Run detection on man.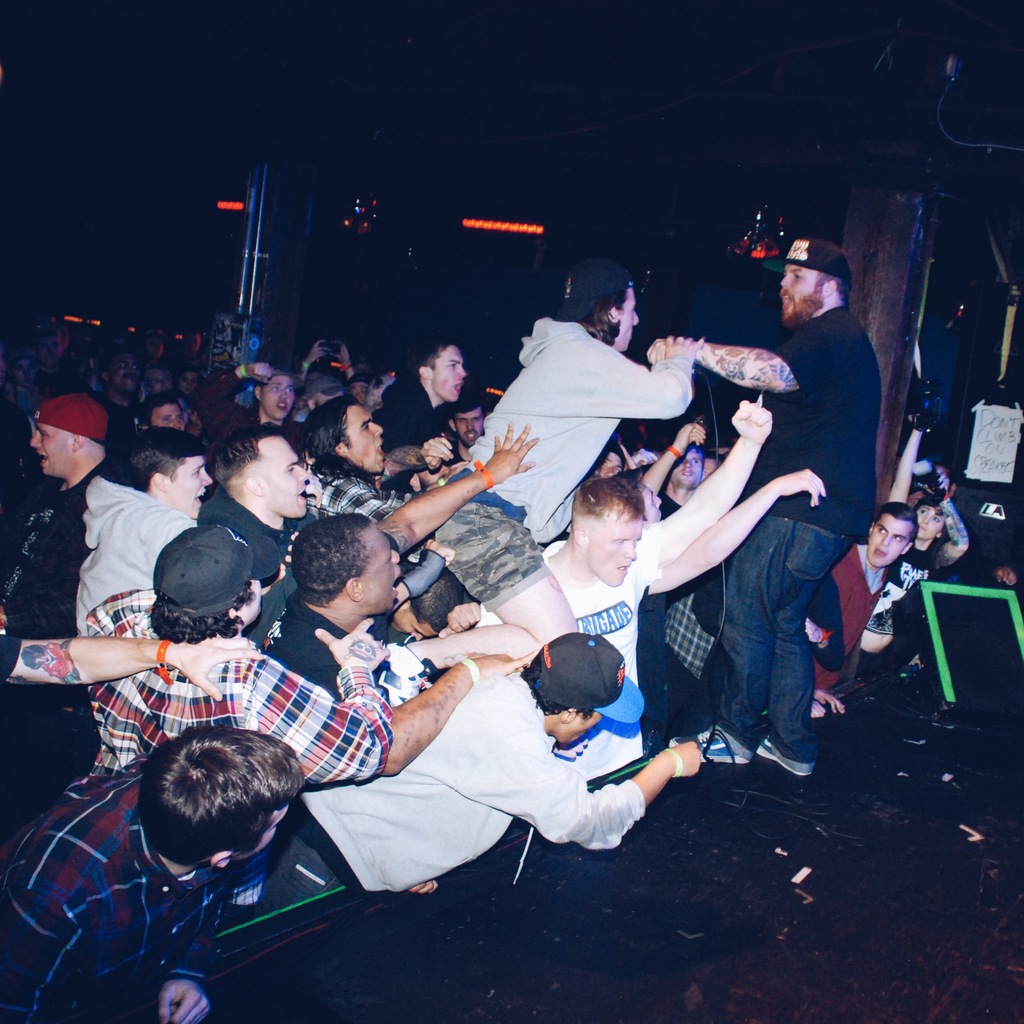
Result: 368, 337, 472, 462.
